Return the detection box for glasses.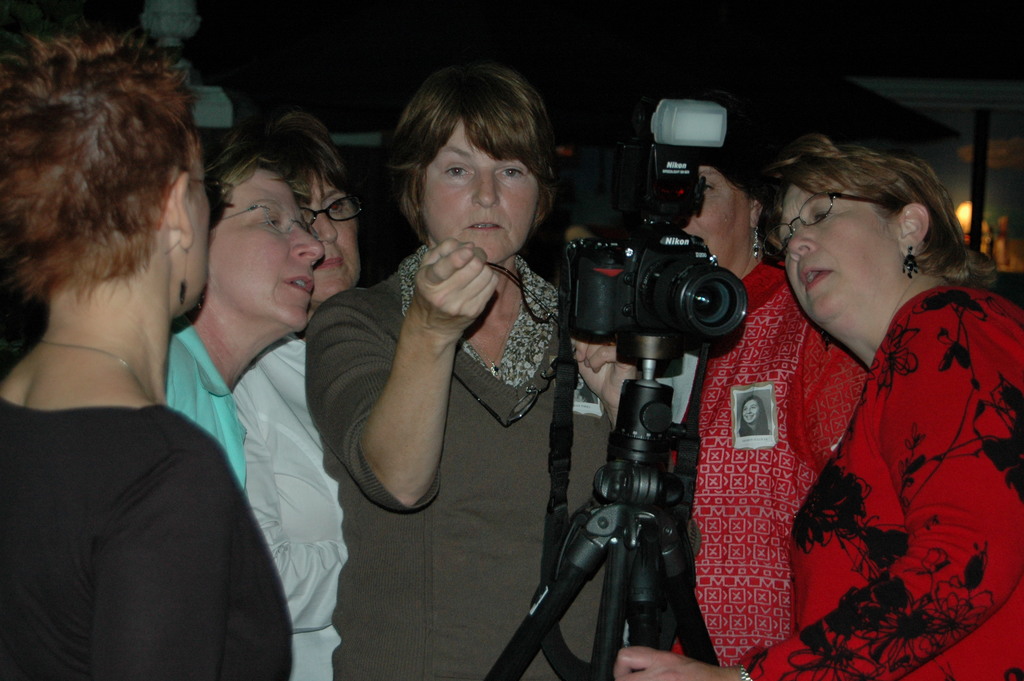
box=[752, 187, 896, 268].
